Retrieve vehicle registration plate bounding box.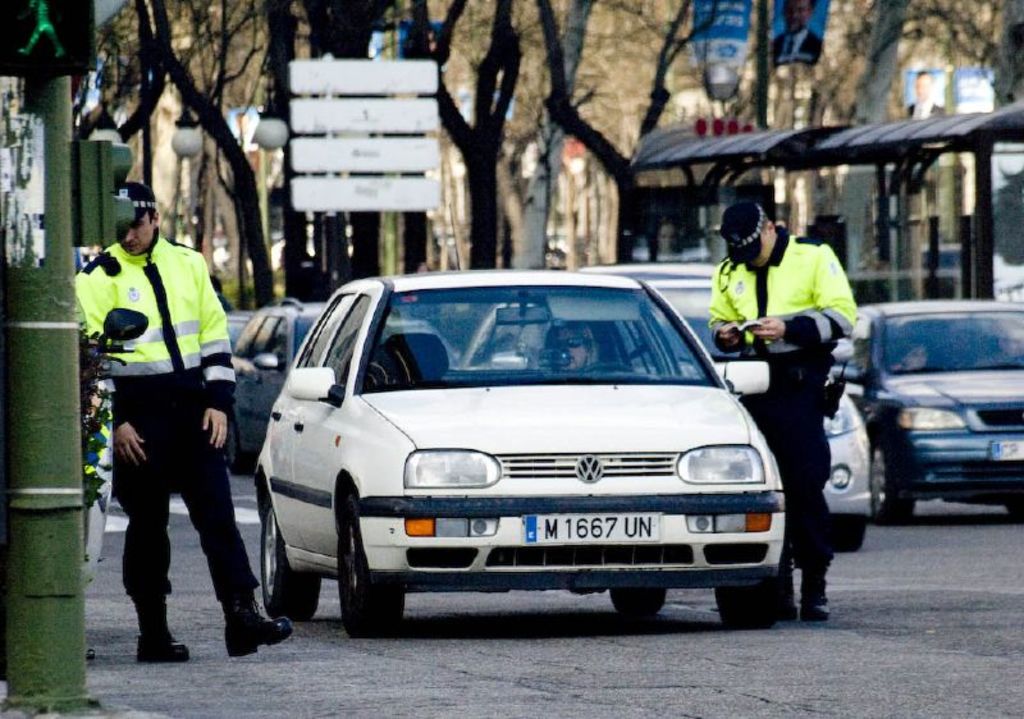
Bounding box: l=989, t=438, r=1023, b=459.
